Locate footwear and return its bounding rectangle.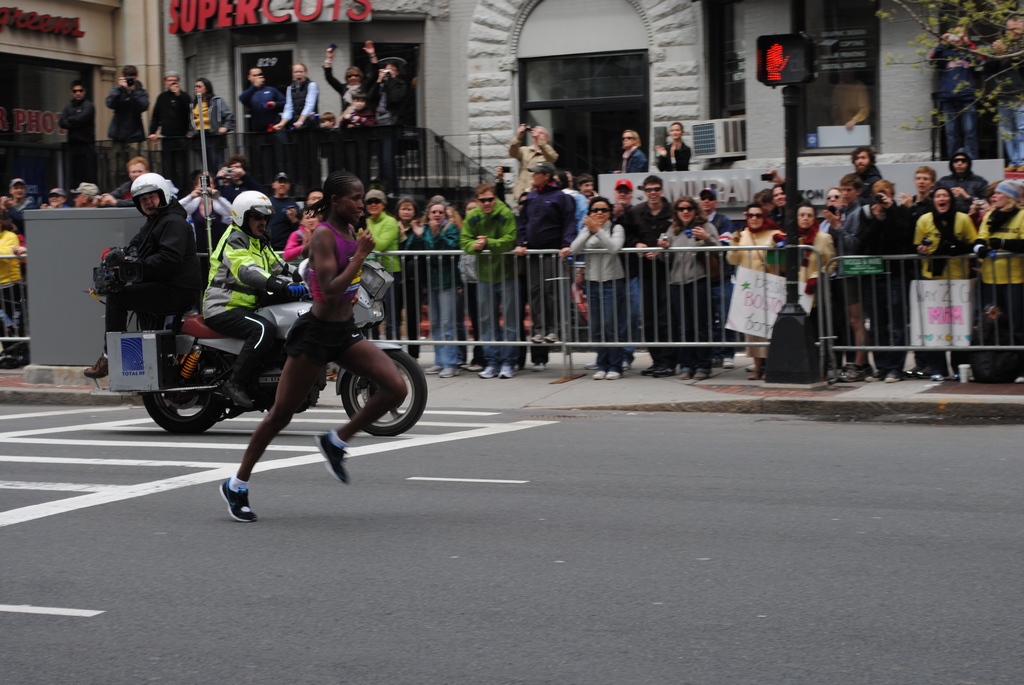
84, 357, 112, 379.
